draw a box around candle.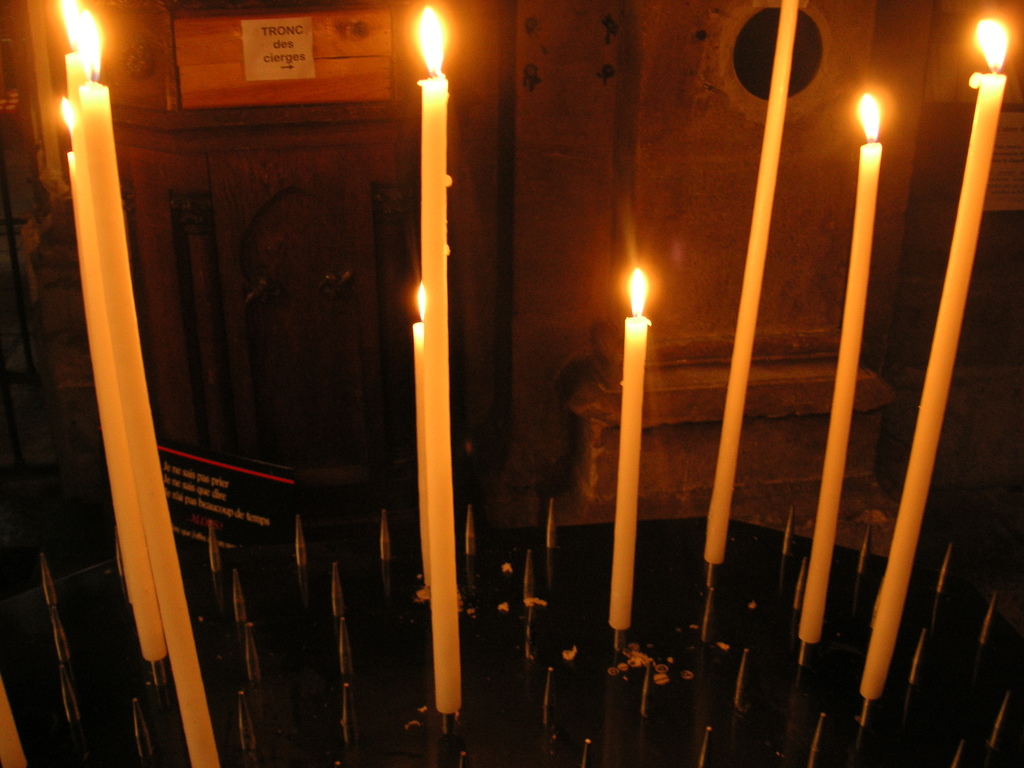
locate(59, 0, 170, 663).
